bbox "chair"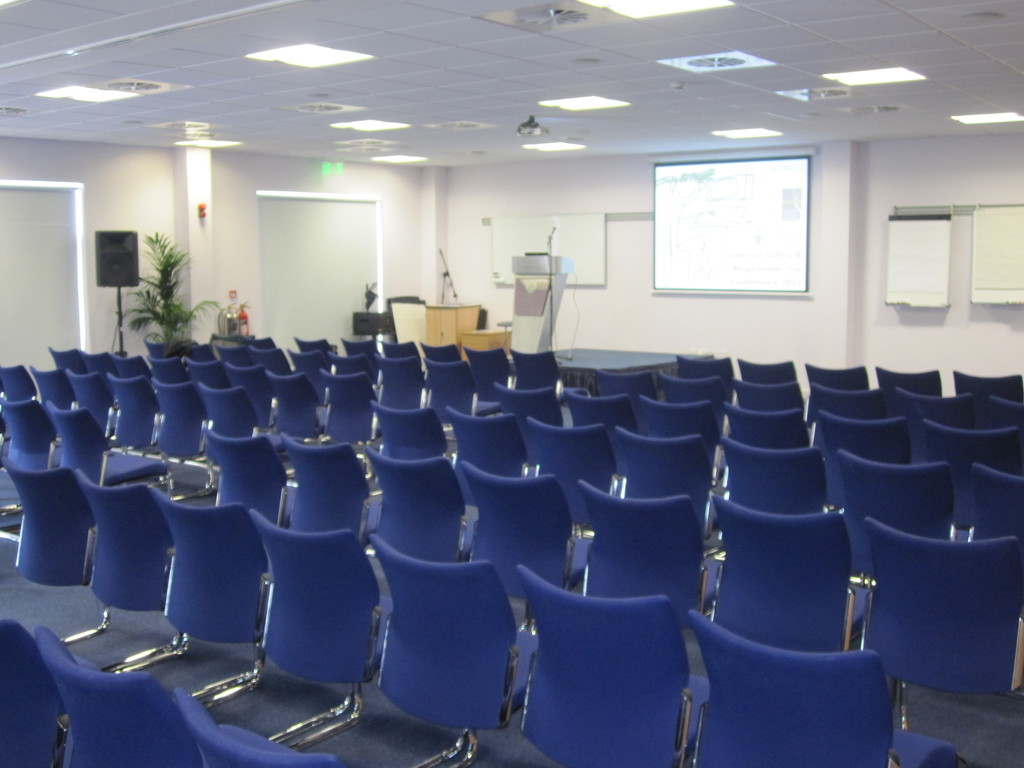
{"left": 717, "top": 436, "right": 833, "bottom": 513}
